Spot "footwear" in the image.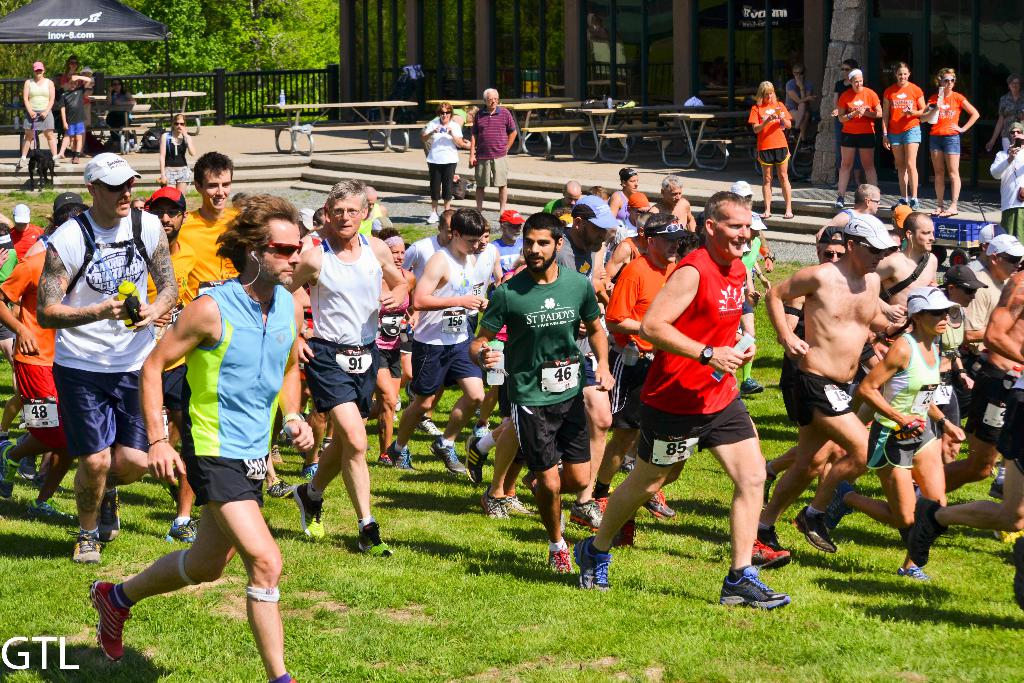
"footwear" found at region(301, 459, 321, 478).
